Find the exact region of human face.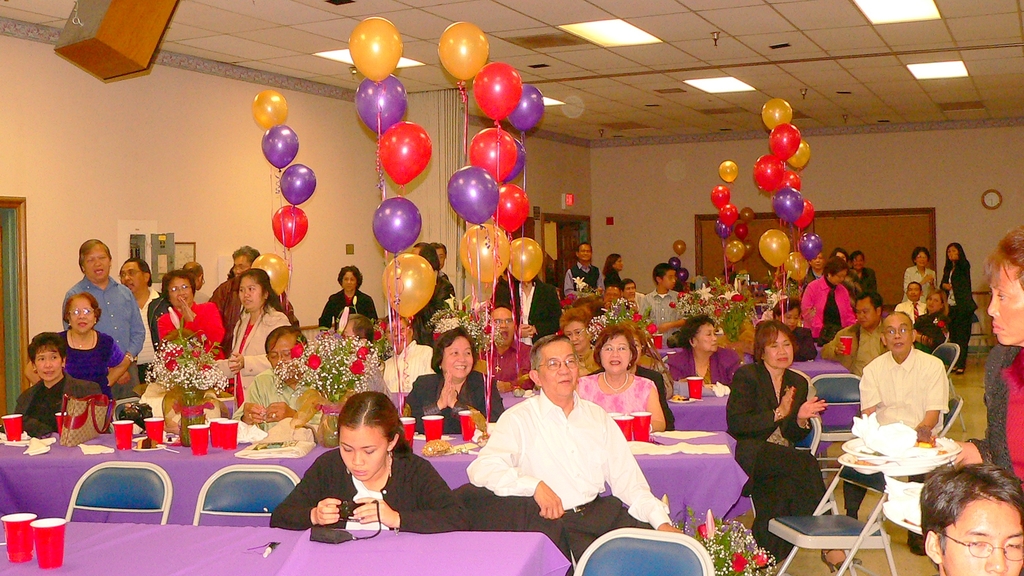
Exact region: <box>596,330,631,372</box>.
